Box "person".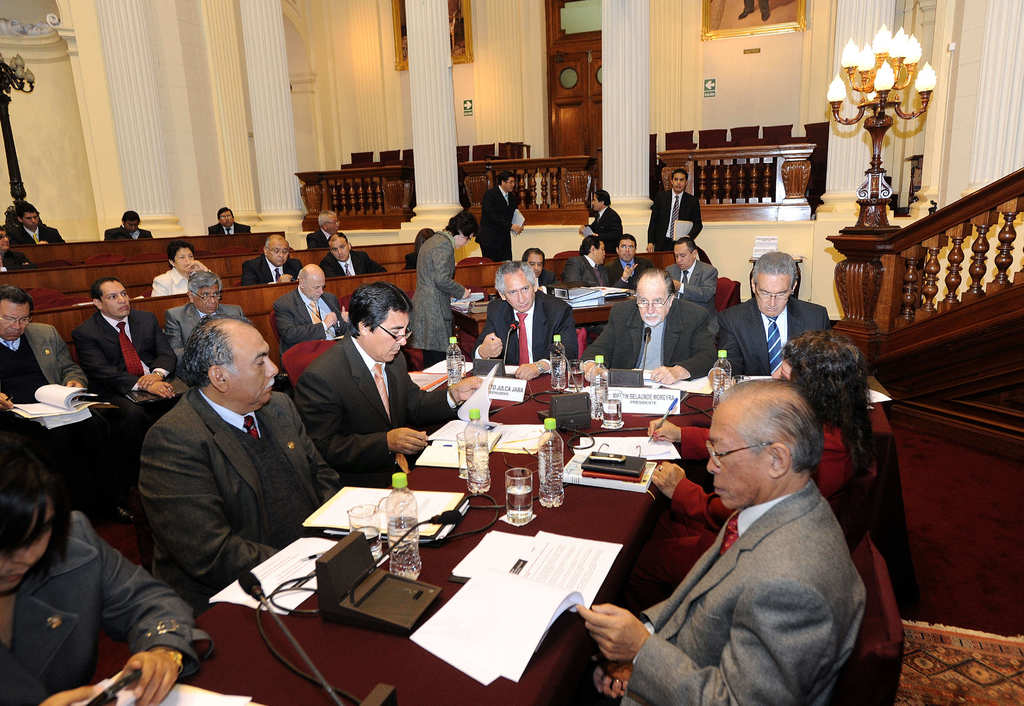
(left=412, top=208, right=474, bottom=367).
